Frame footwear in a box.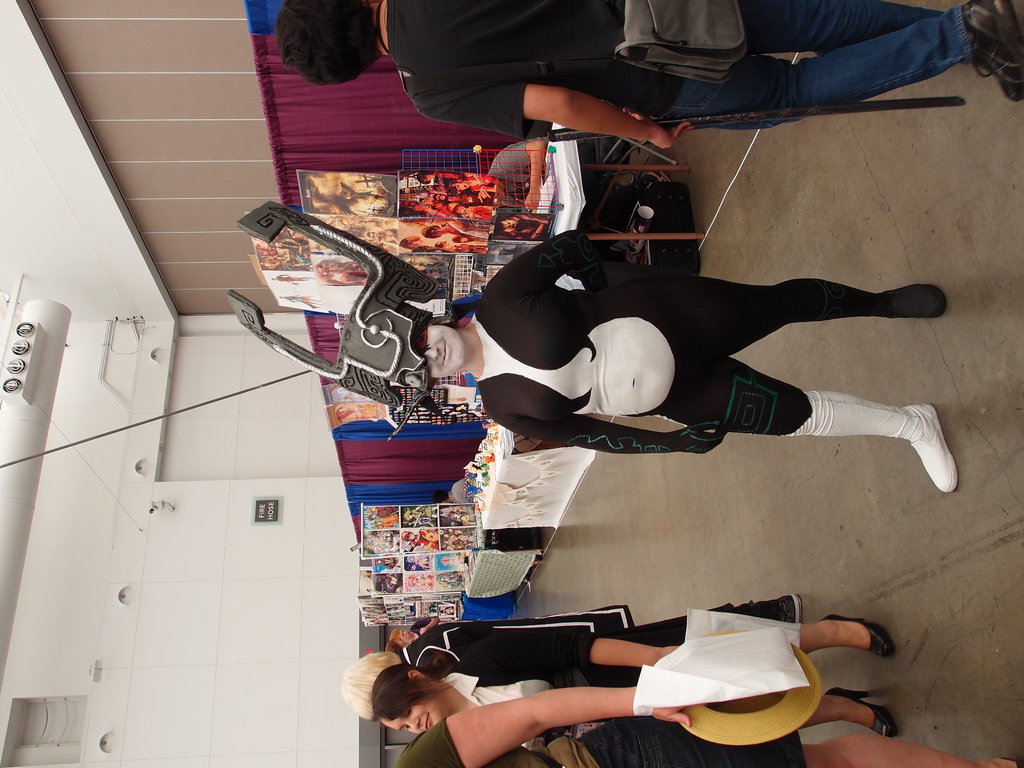
(x1=820, y1=613, x2=895, y2=662).
